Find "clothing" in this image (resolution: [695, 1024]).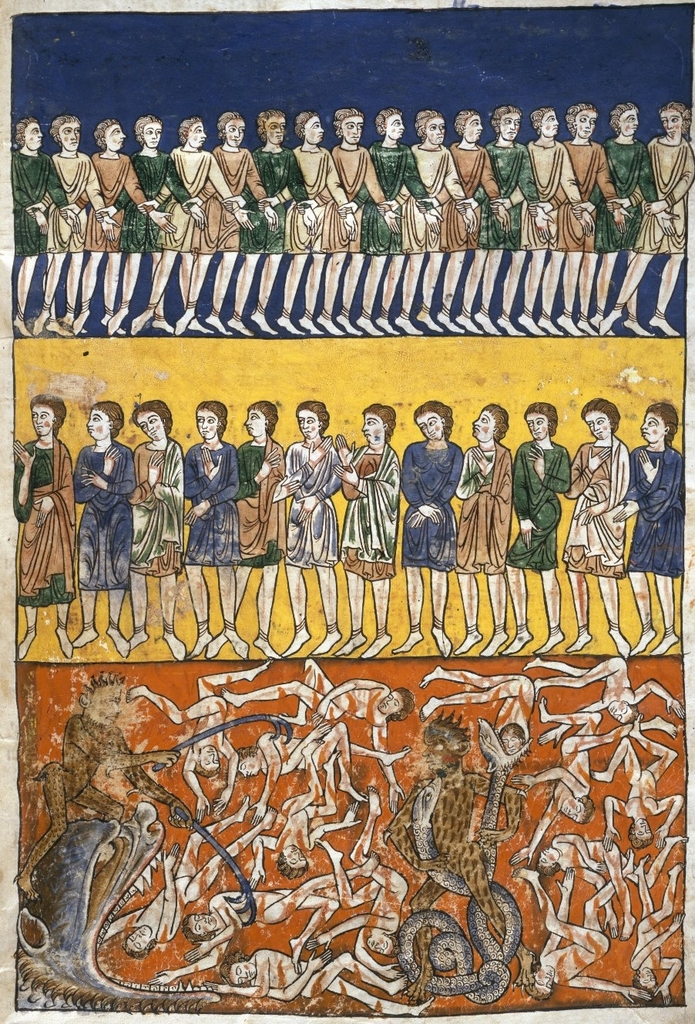
76/152/150/252.
